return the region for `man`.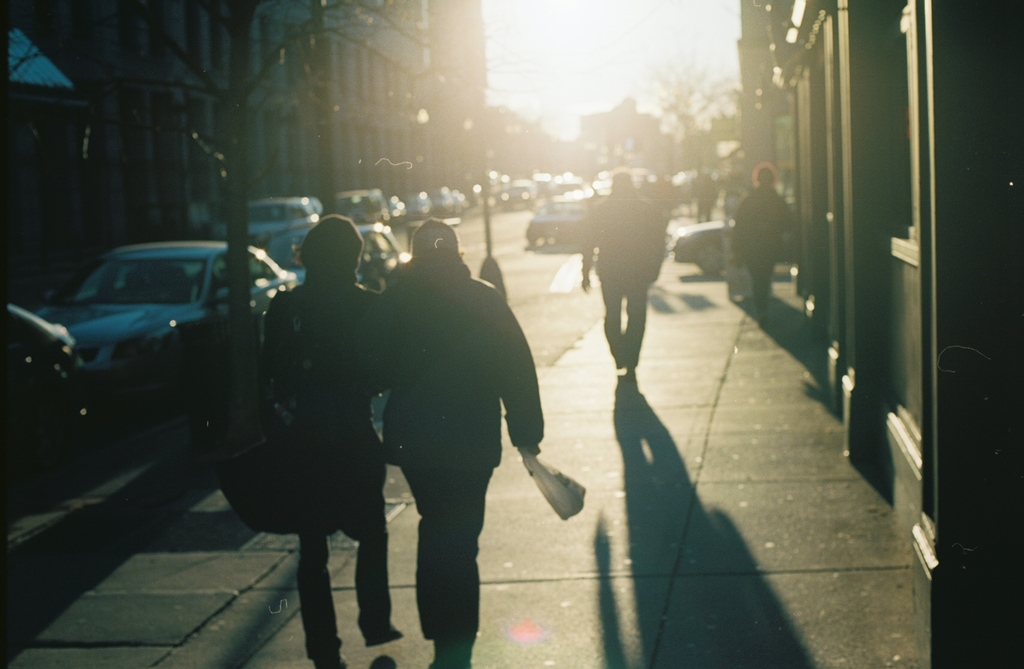
336 219 554 654.
